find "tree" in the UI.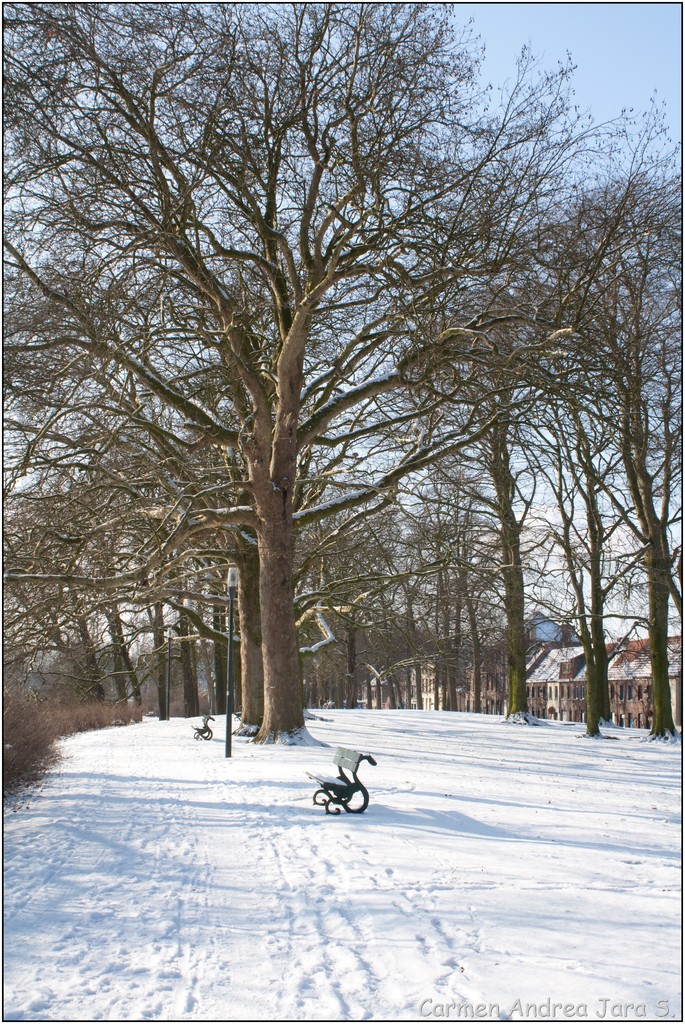
UI element at detection(401, 243, 560, 717).
